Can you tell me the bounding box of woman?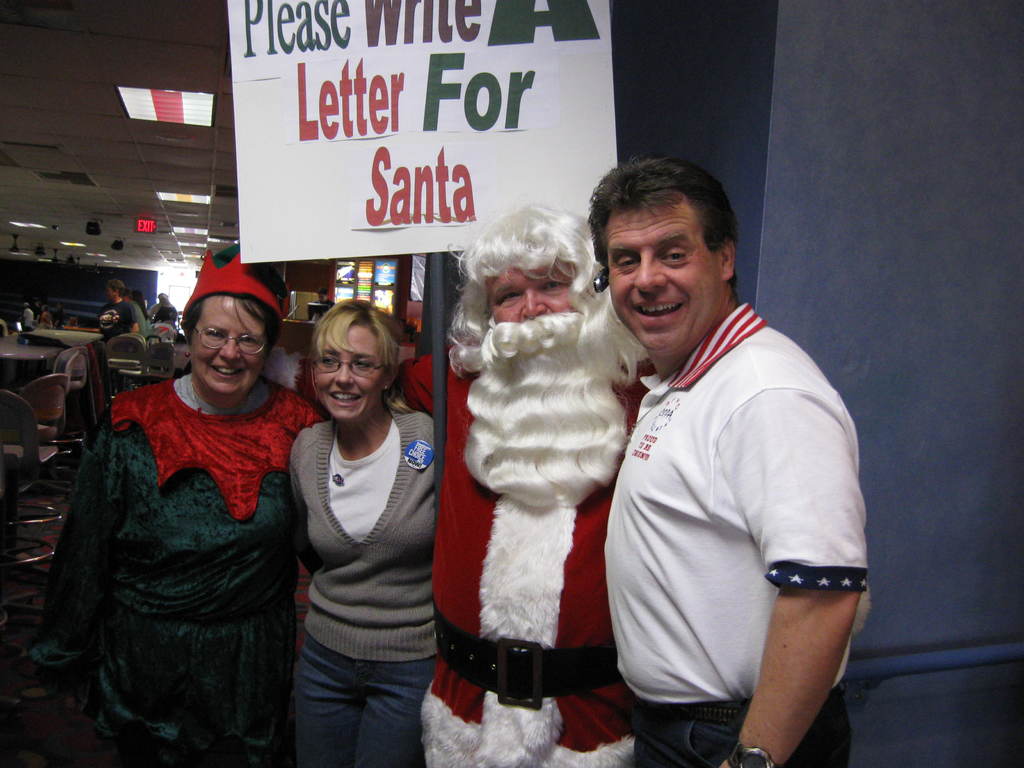
260/270/447/767.
